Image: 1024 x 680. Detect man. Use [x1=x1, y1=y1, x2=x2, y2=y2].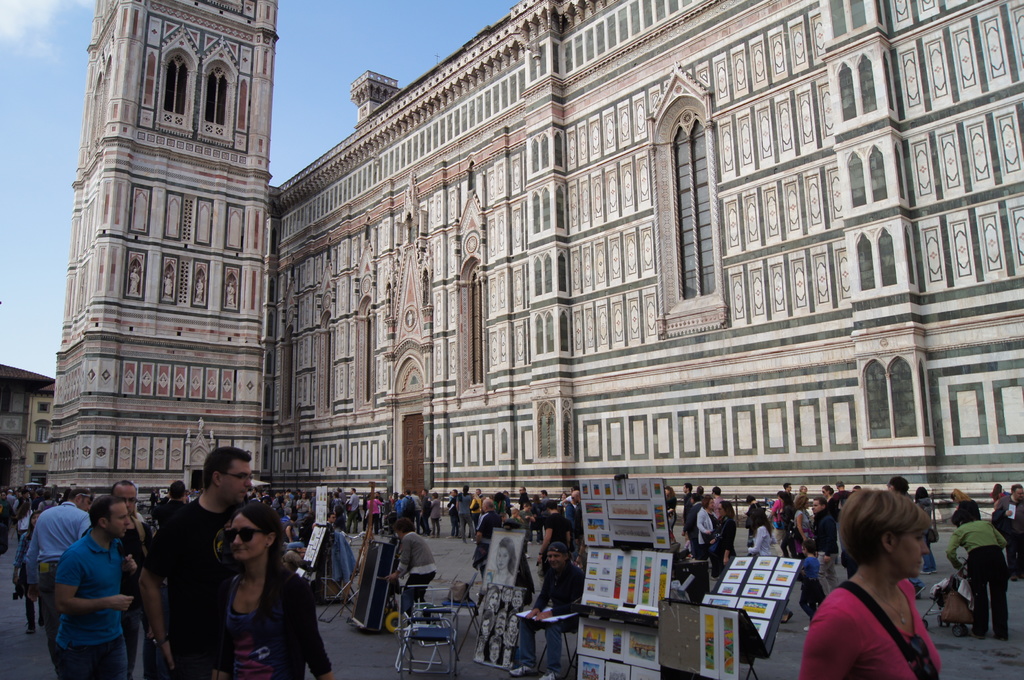
[x1=22, y1=480, x2=87, y2=622].
